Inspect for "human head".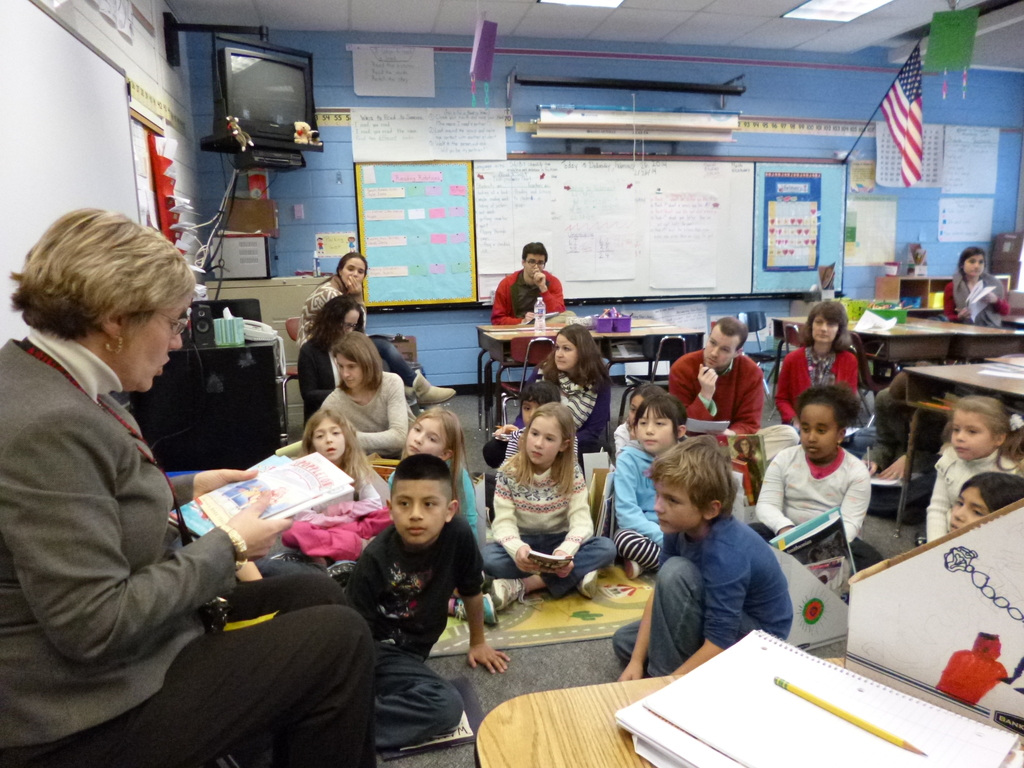
Inspection: bbox(556, 325, 594, 371).
